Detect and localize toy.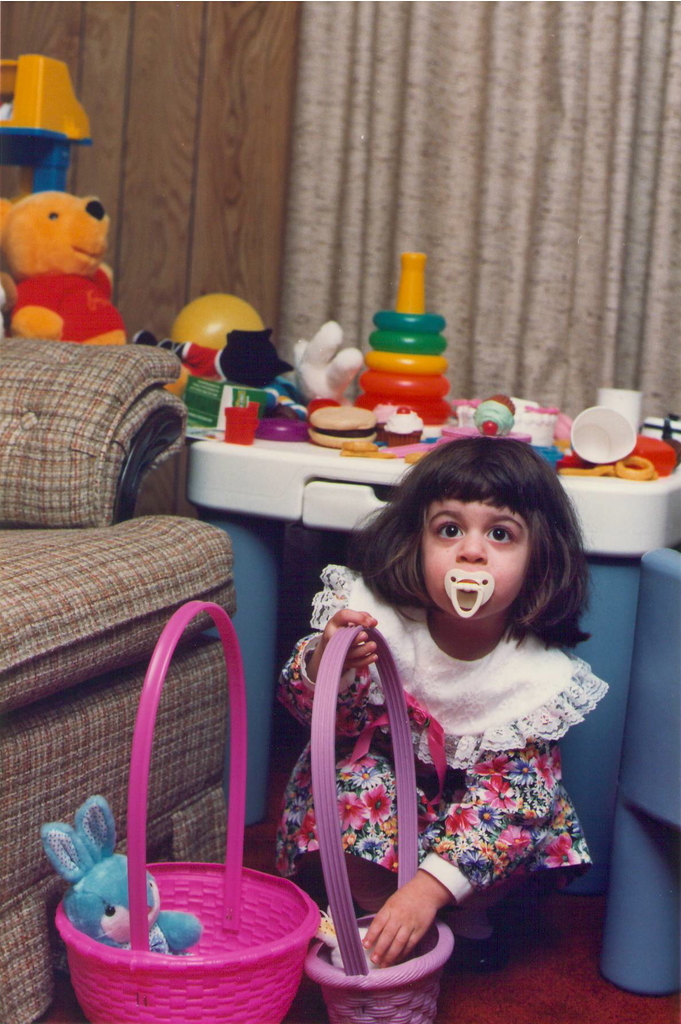
Localized at 360 247 444 422.
